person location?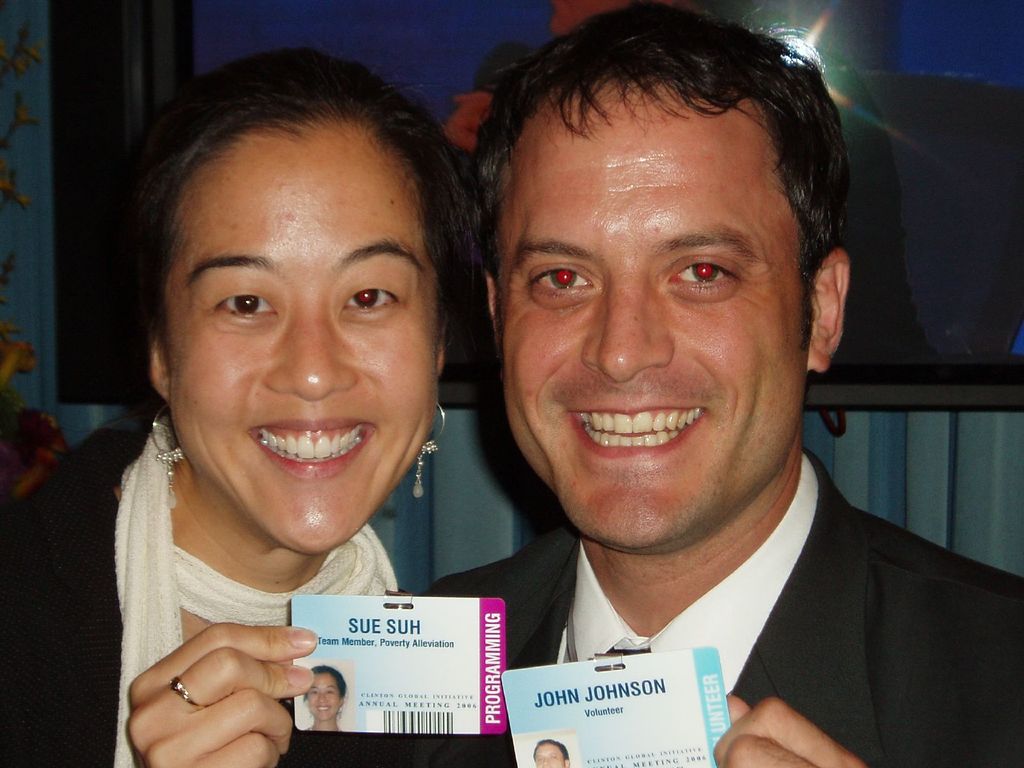
left=419, top=0, right=1023, bottom=767
